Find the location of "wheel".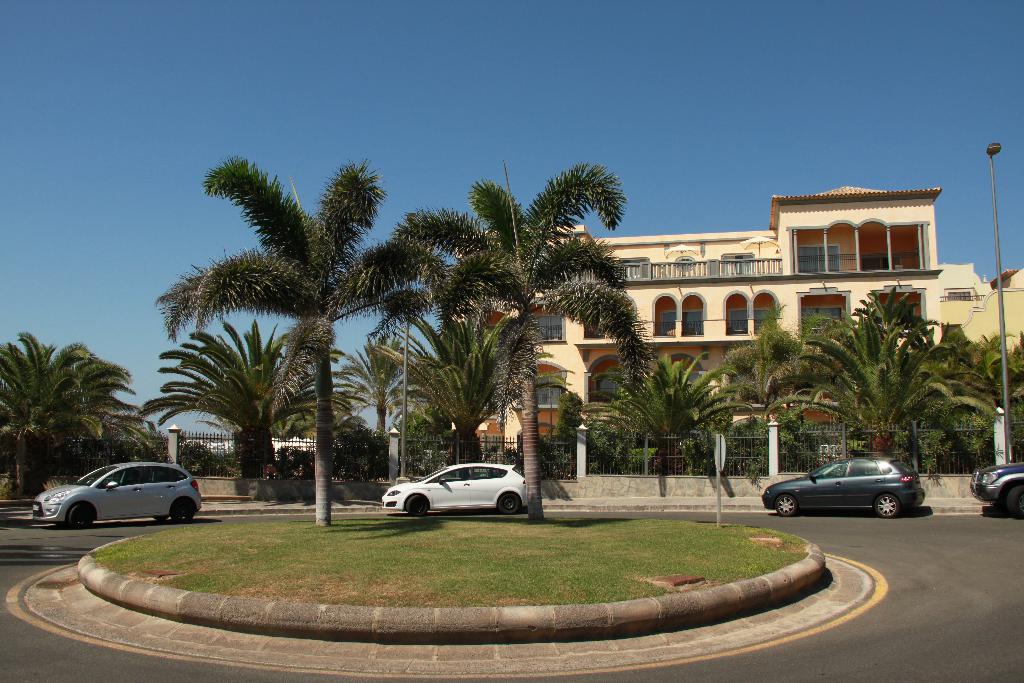
Location: 408,497,426,516.
